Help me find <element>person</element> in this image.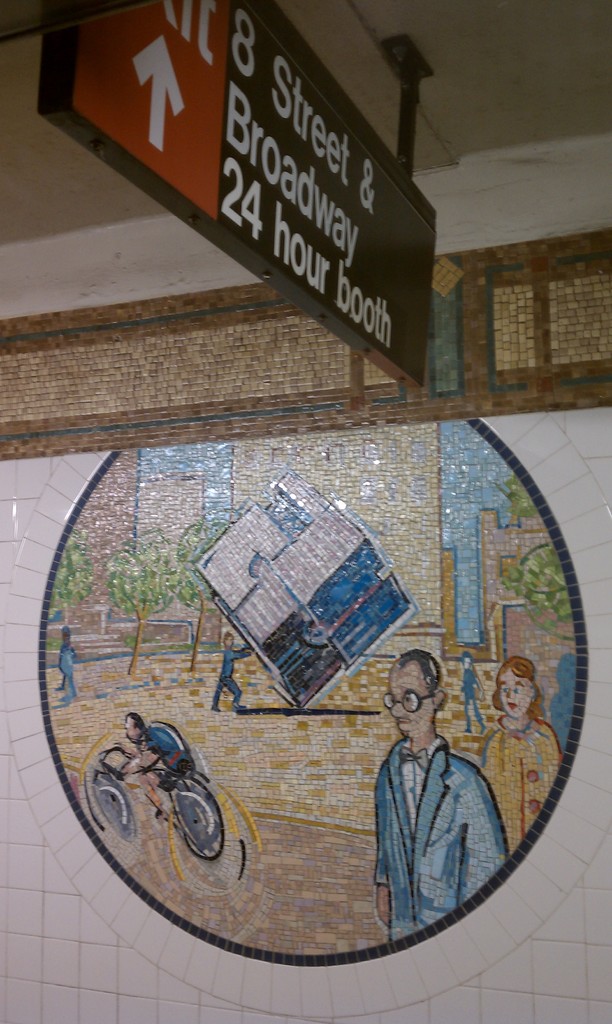
Found it: BBox(125, 712, 195, 834).
